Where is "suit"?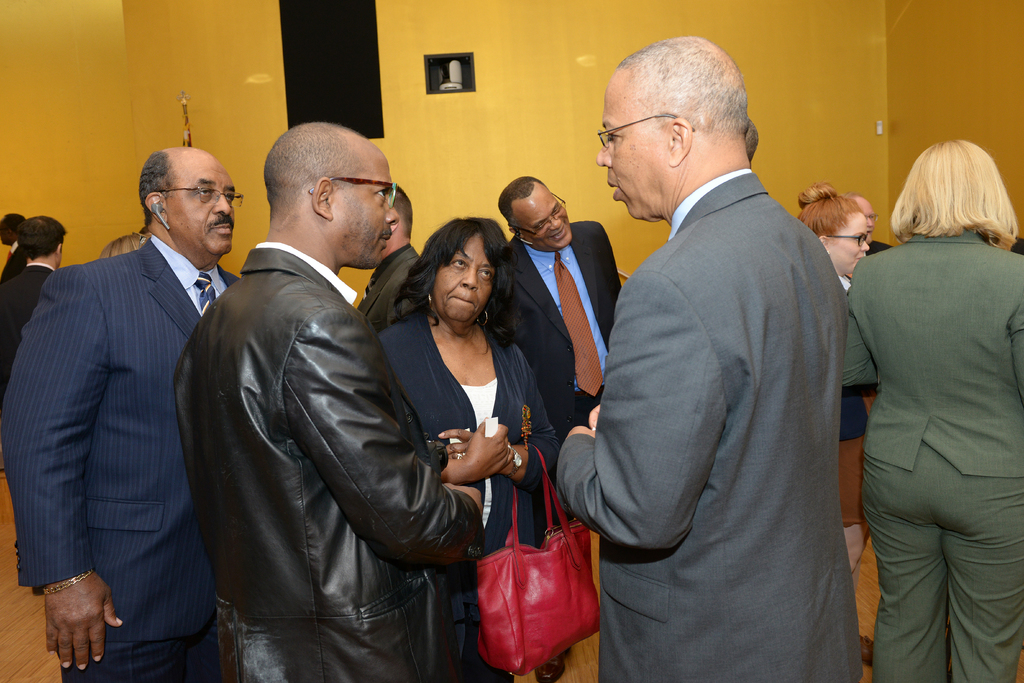
355 245 424 329.
